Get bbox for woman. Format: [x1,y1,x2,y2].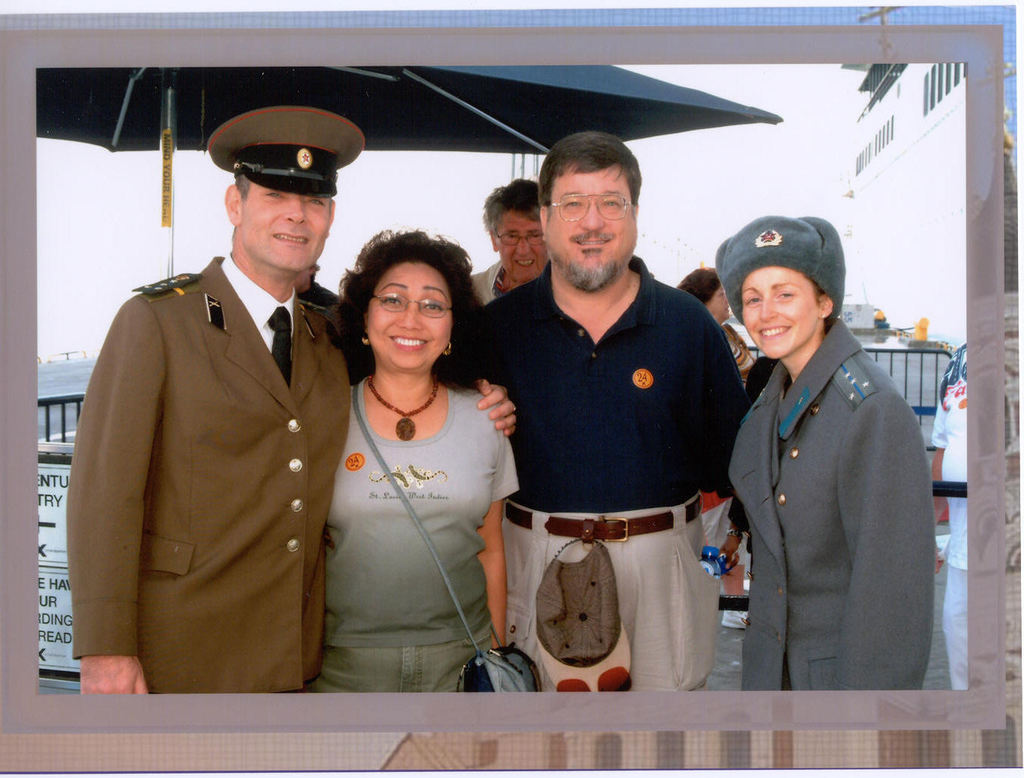
[680,269,752,630].
